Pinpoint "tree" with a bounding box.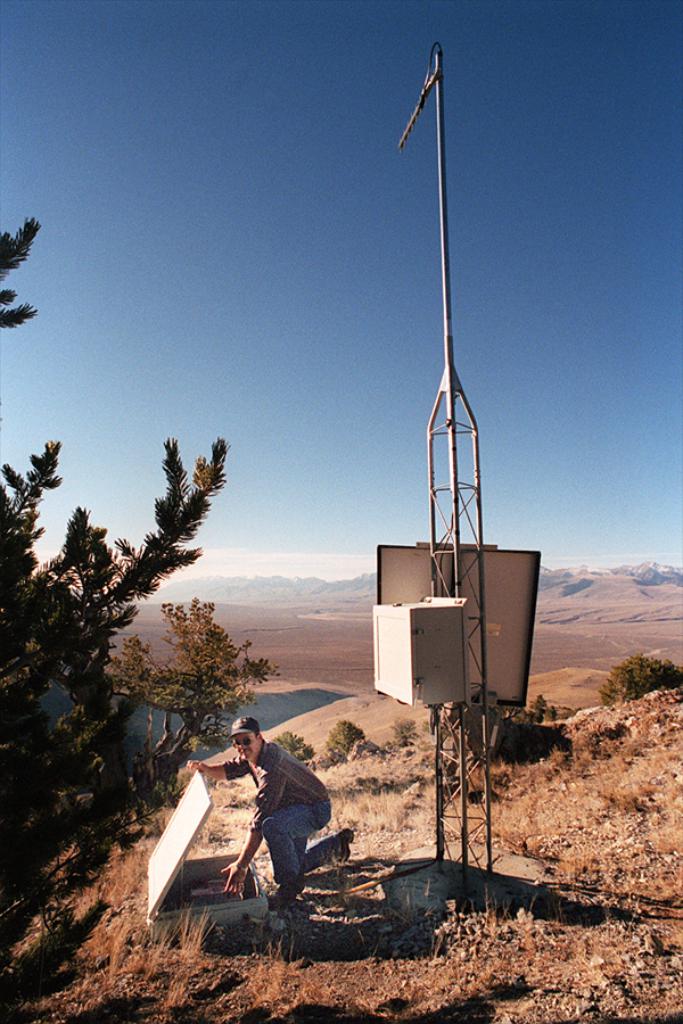
(105,594,268,782).
